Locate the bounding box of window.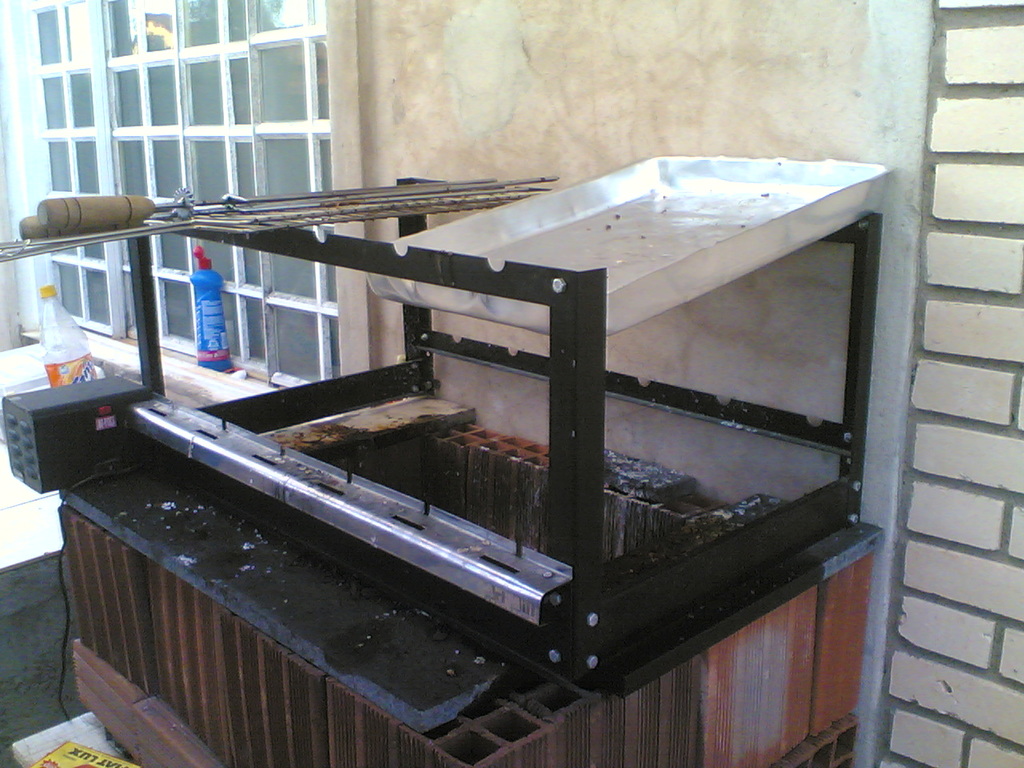
Bounding box: <region>27, 0, 337, 394</region>.
